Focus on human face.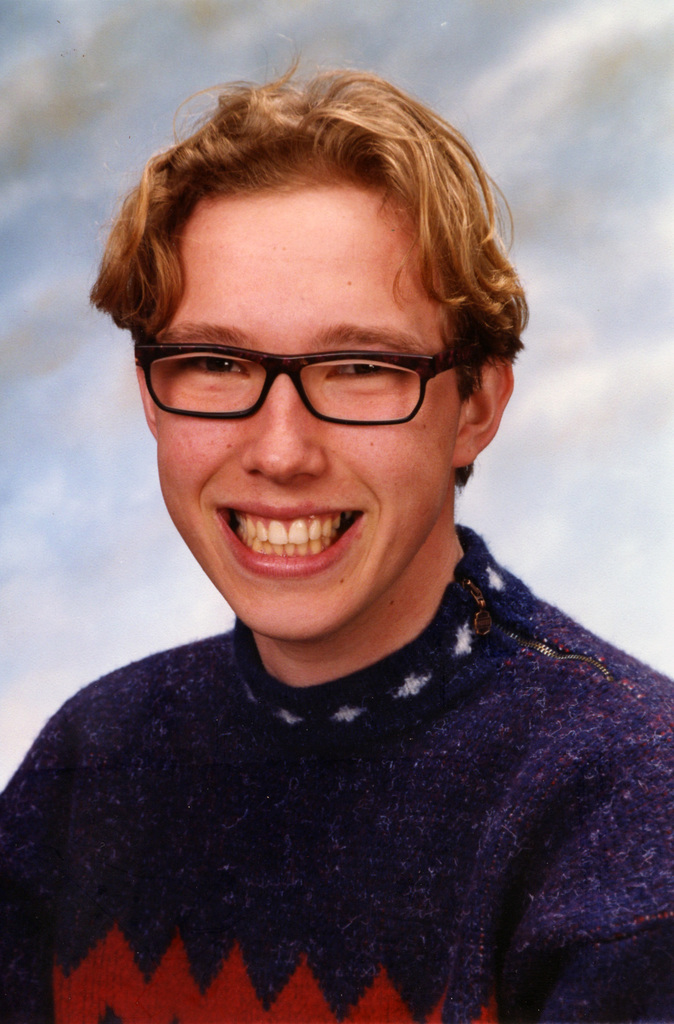
Focused at (160, 176, 463, 641).
